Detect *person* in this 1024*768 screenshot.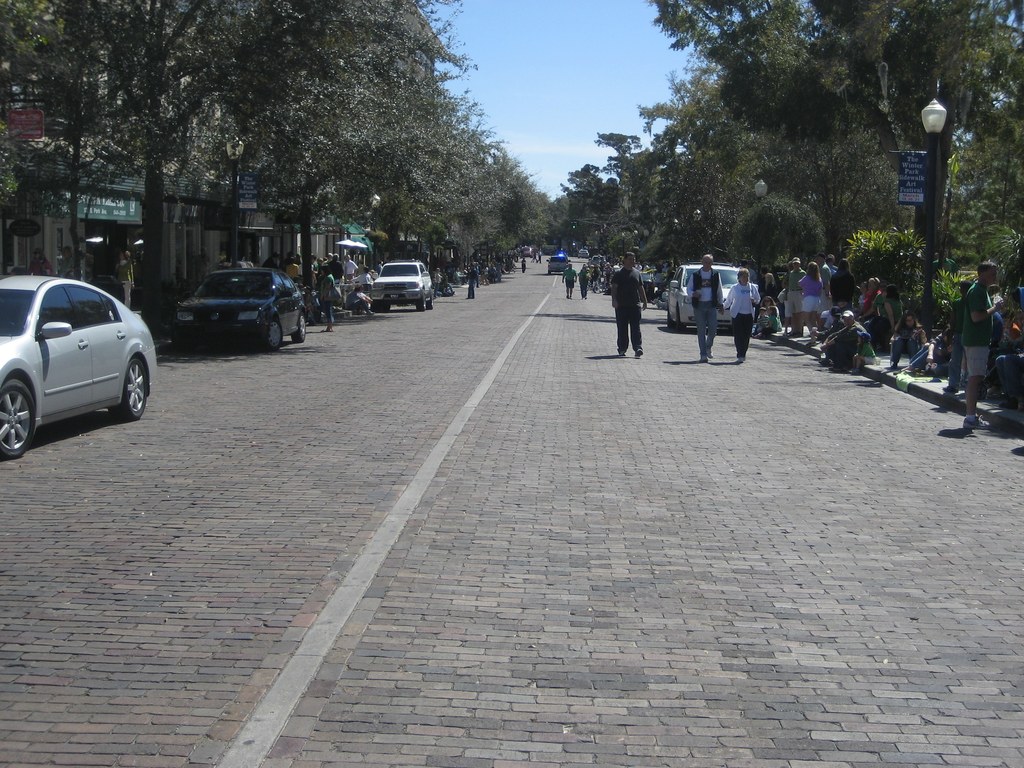
Detection: {"x1": 751, "y1": 297, "x2": 774, "y2": 339}.
